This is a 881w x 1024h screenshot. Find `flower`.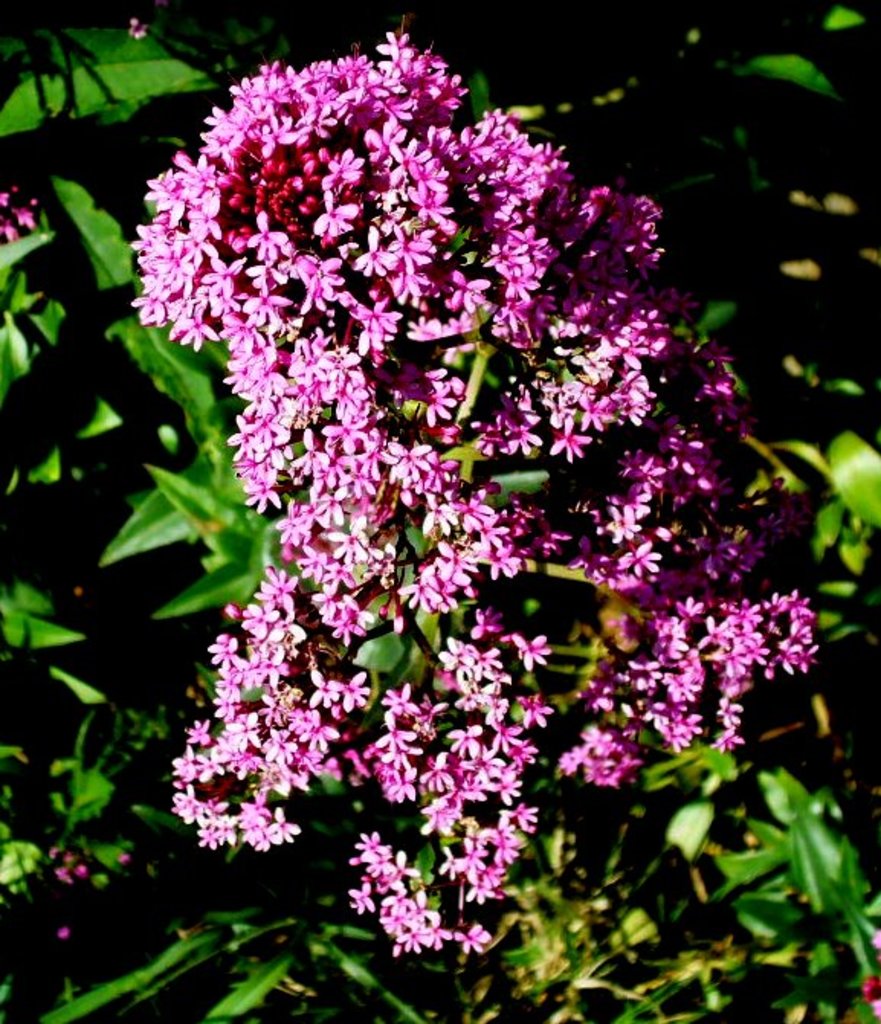
Bounding box: bbox=[869, 929, 879, 957].
